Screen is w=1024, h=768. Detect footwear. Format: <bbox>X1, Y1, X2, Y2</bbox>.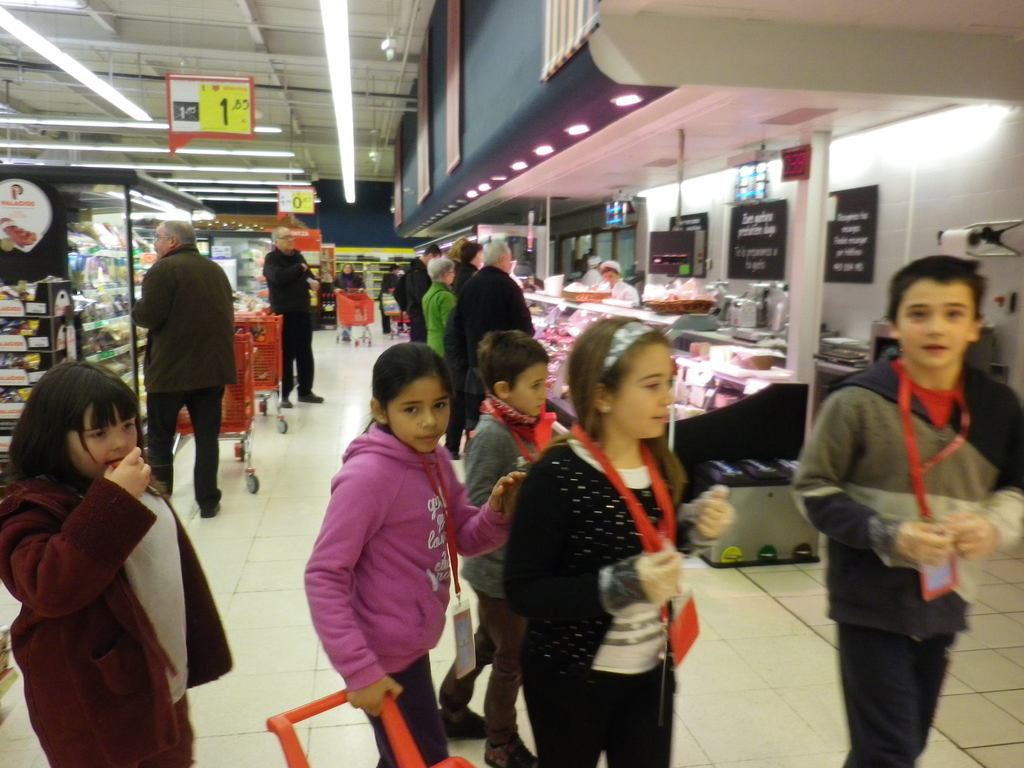
<bbox>440, 444, 463, 461</bbox>.
